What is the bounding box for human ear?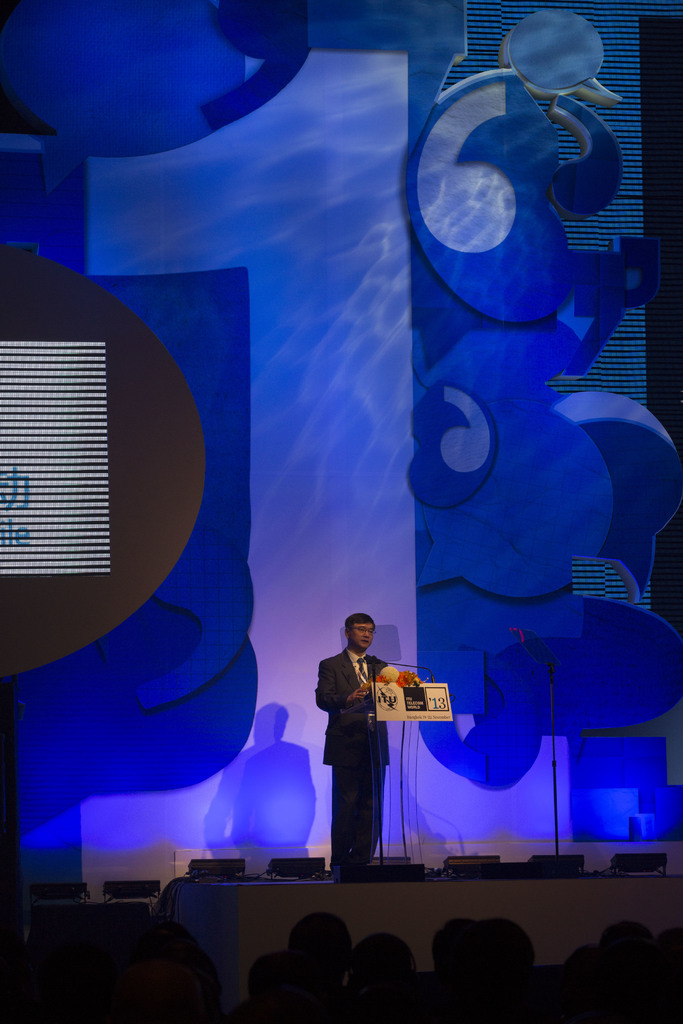
[343, 628, 350, 637].
